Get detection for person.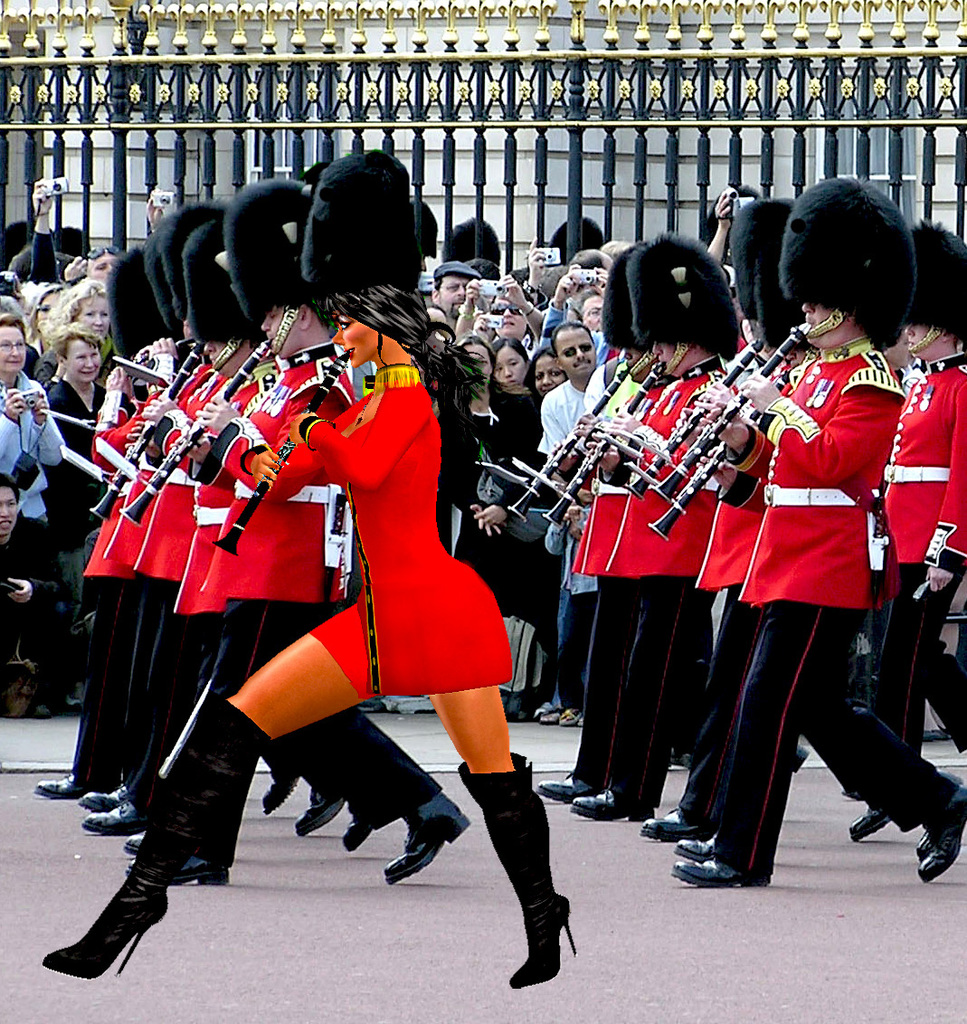
Detection: crop(574, 340, 716, 820).
